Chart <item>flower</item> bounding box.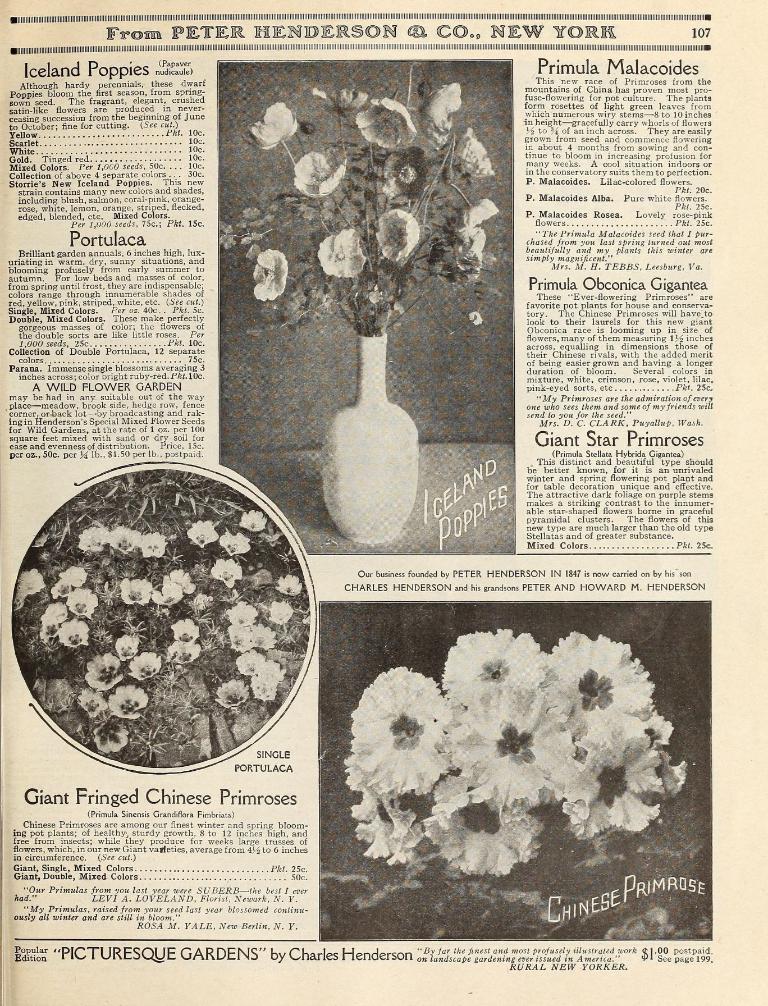
Charted: 212, 558, 243, 589.
